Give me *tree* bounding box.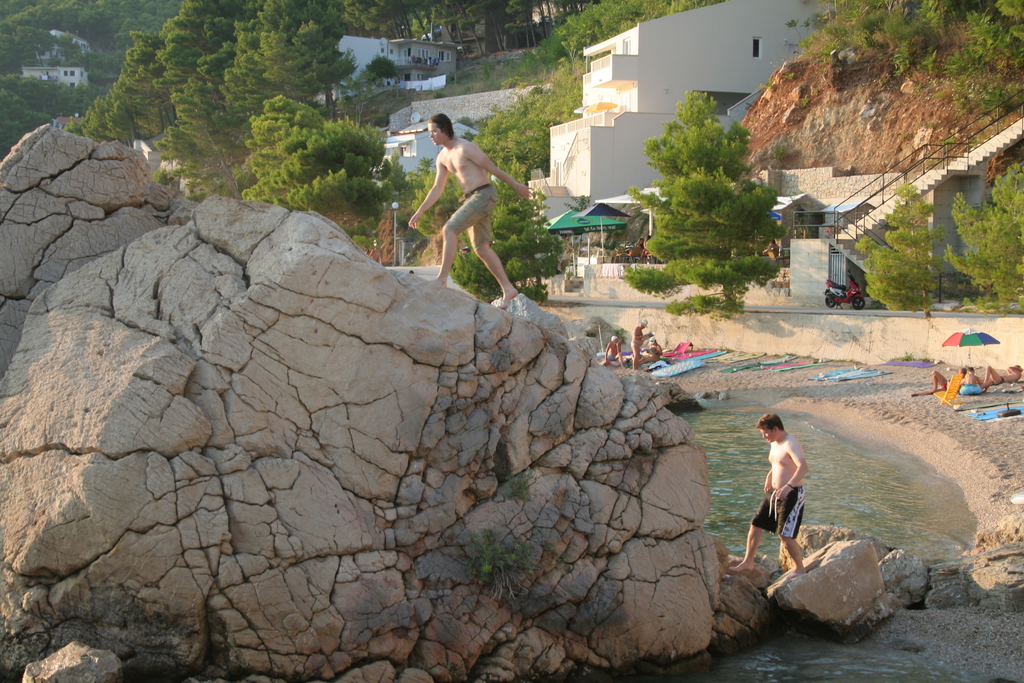
<region>949, 150, 1023, 318</region>.
